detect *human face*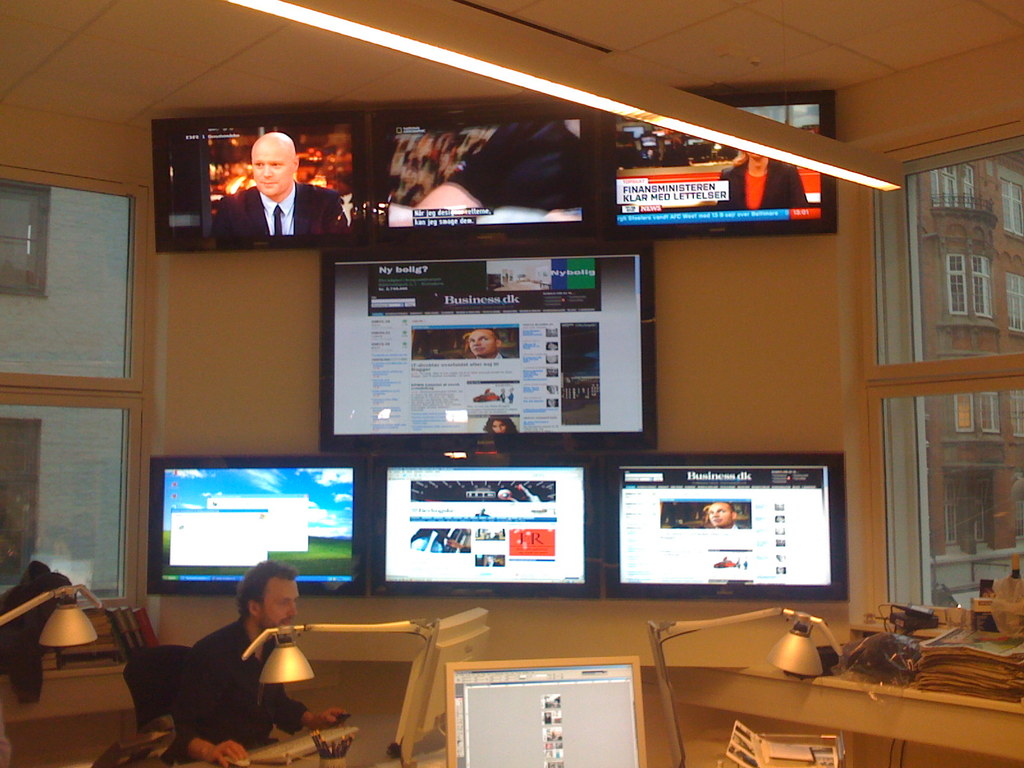
<bbox>469, 329, 497, 357</bbox>
